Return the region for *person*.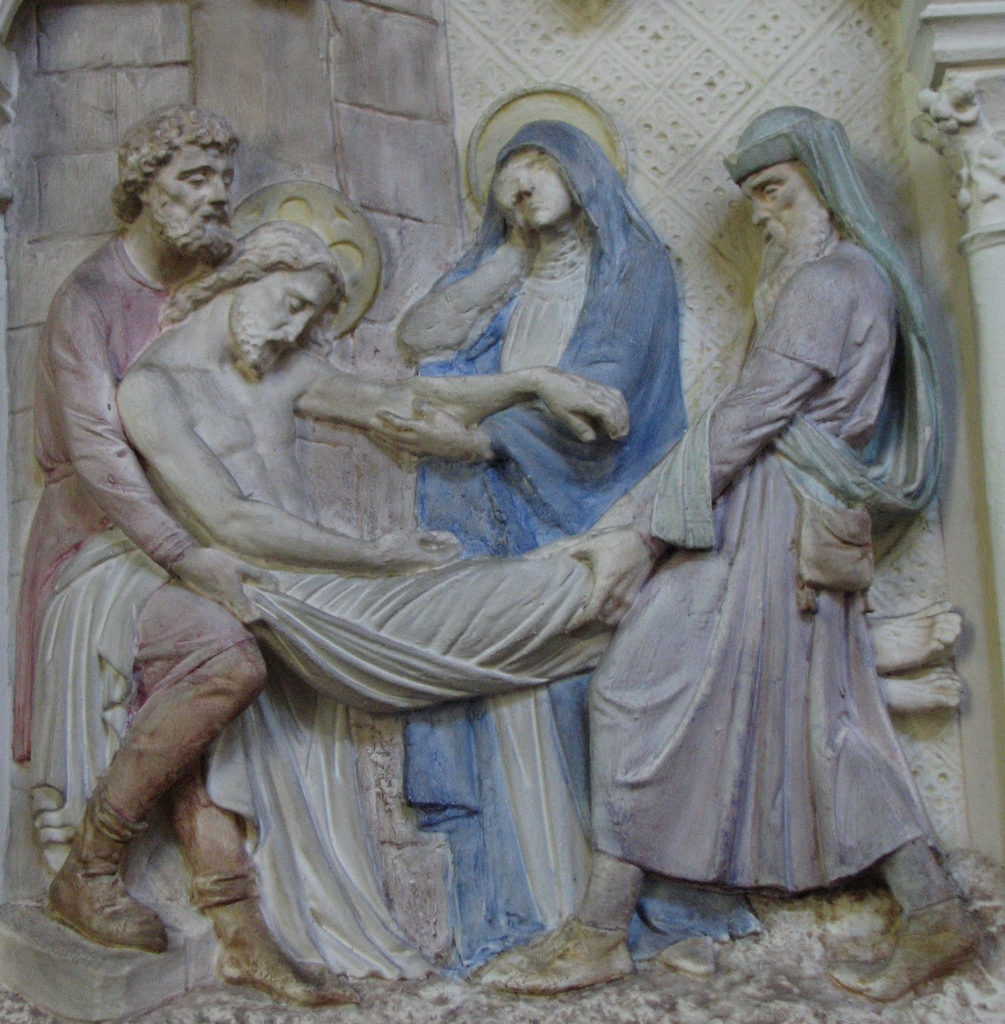
locate(129, 205, 965, 712).
